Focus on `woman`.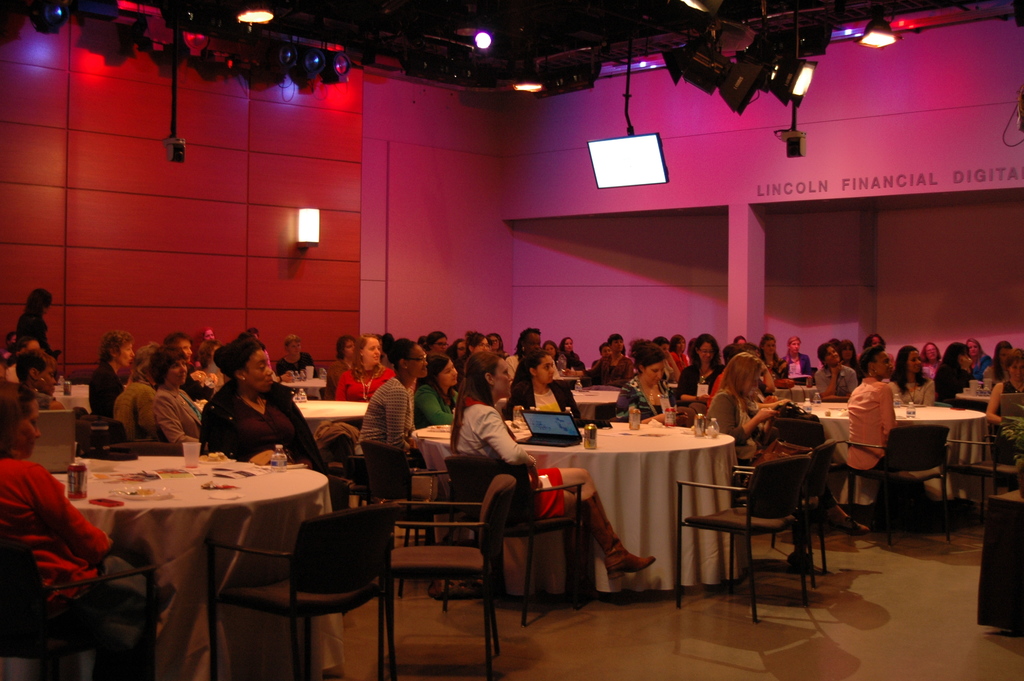
Focused at BBox(964, 338, 994, 375).
